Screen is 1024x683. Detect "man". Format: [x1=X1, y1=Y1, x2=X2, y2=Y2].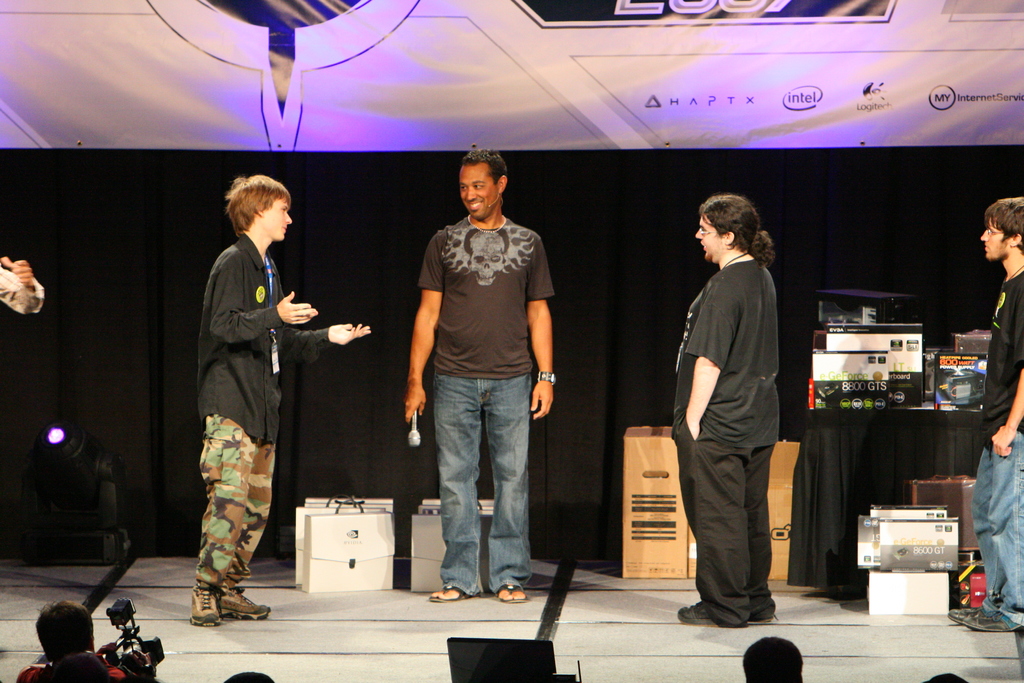
[x1=12, y1=600, x2=157, y2=682].
